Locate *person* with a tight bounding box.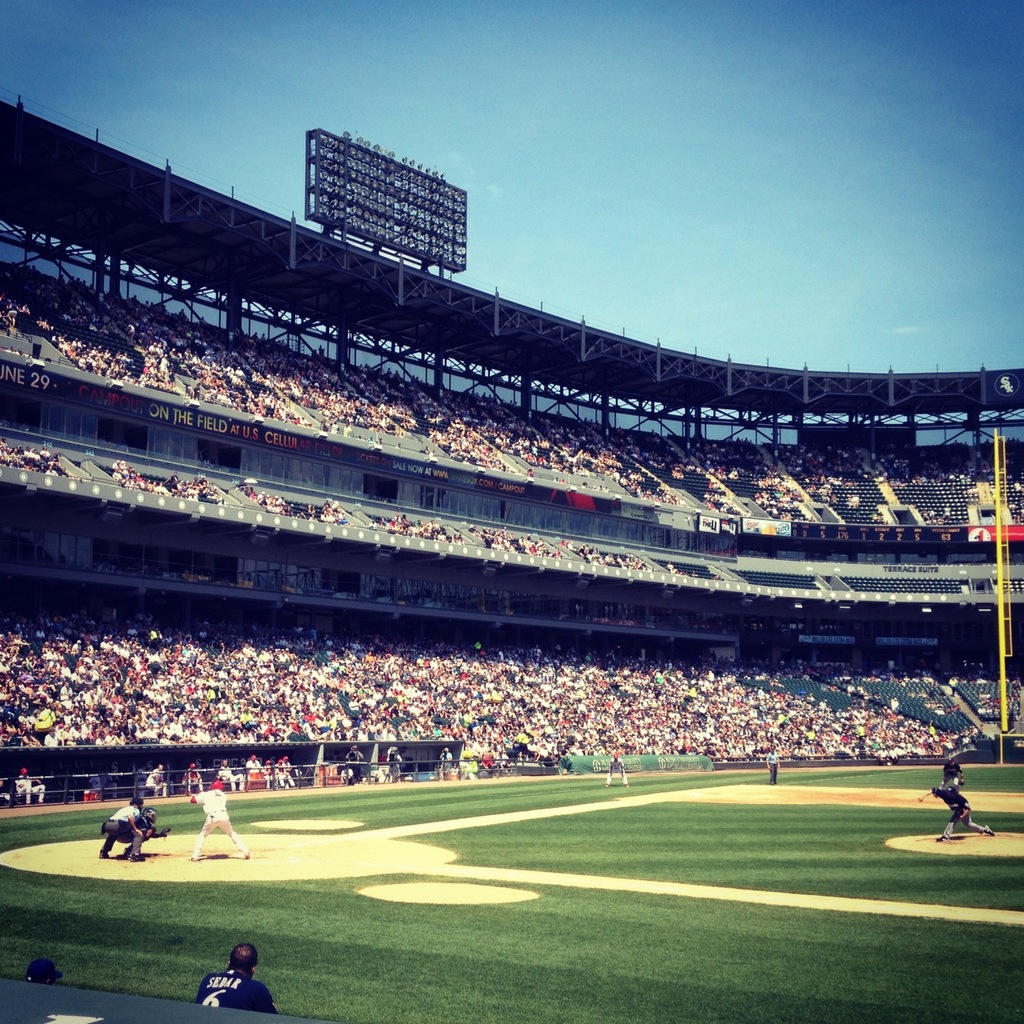
bbox=[101, 796, 146, 863].
